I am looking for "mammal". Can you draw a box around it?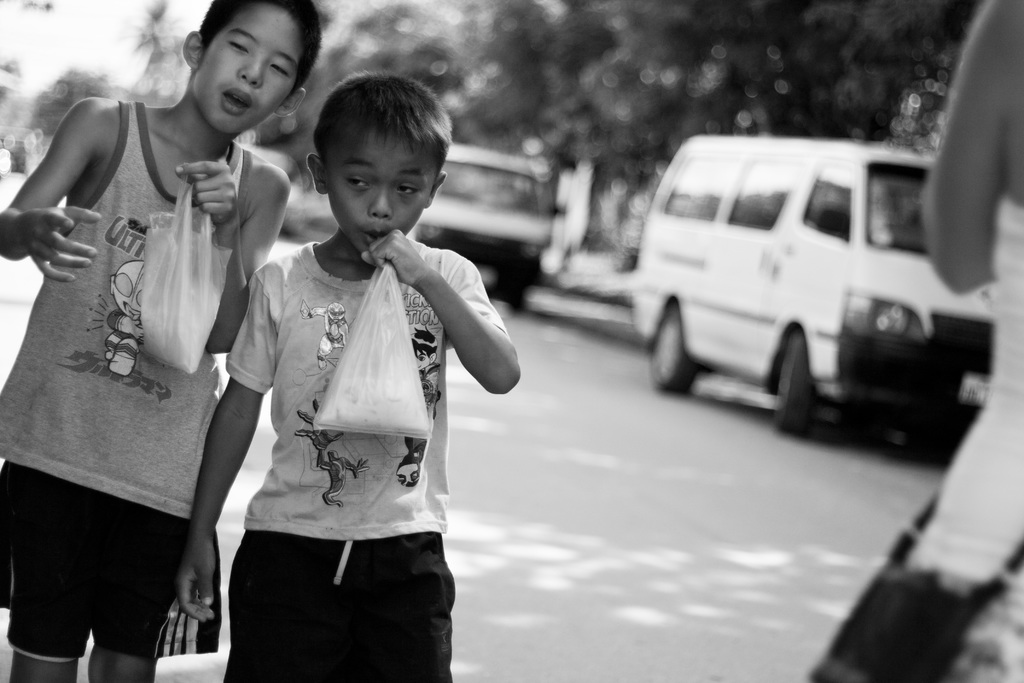
Sure, the bounding box is <bbox>913, 0, 1023, 682</bbox>.
